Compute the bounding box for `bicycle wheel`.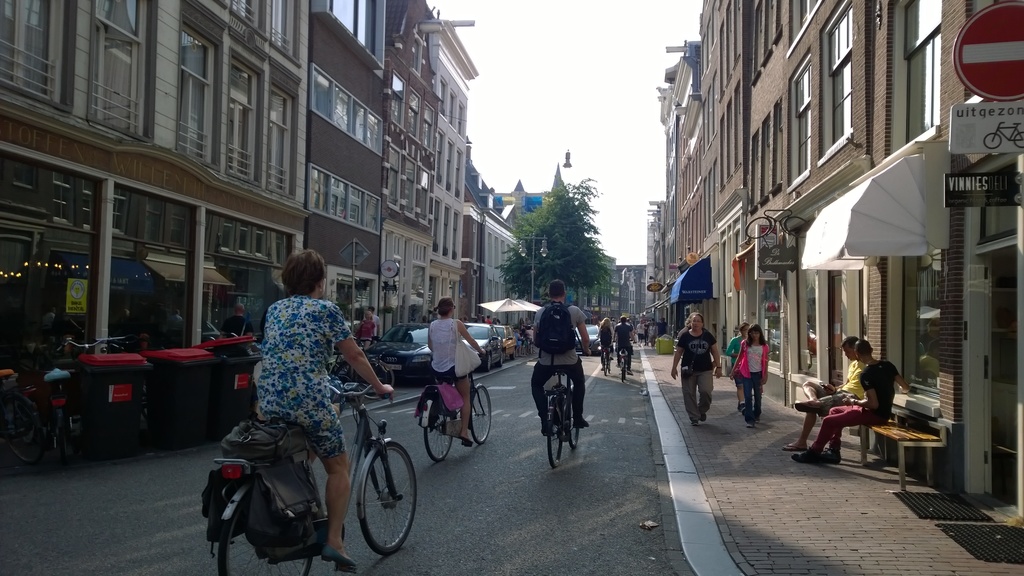
(601,353,606,376).
